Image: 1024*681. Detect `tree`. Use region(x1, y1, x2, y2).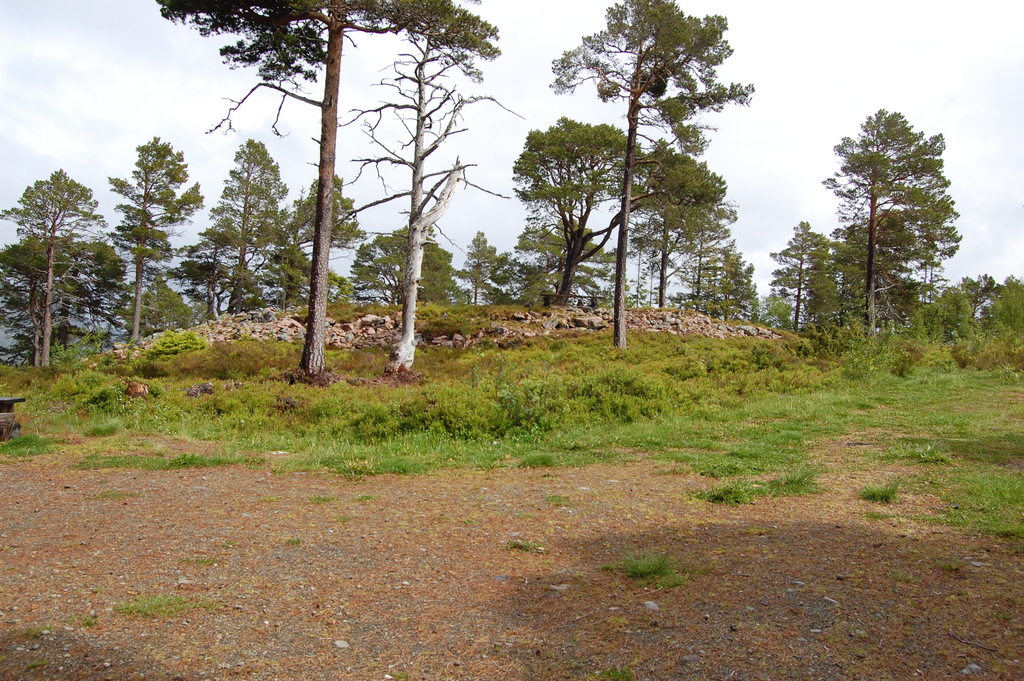
region(817, 97, 973, 366).
